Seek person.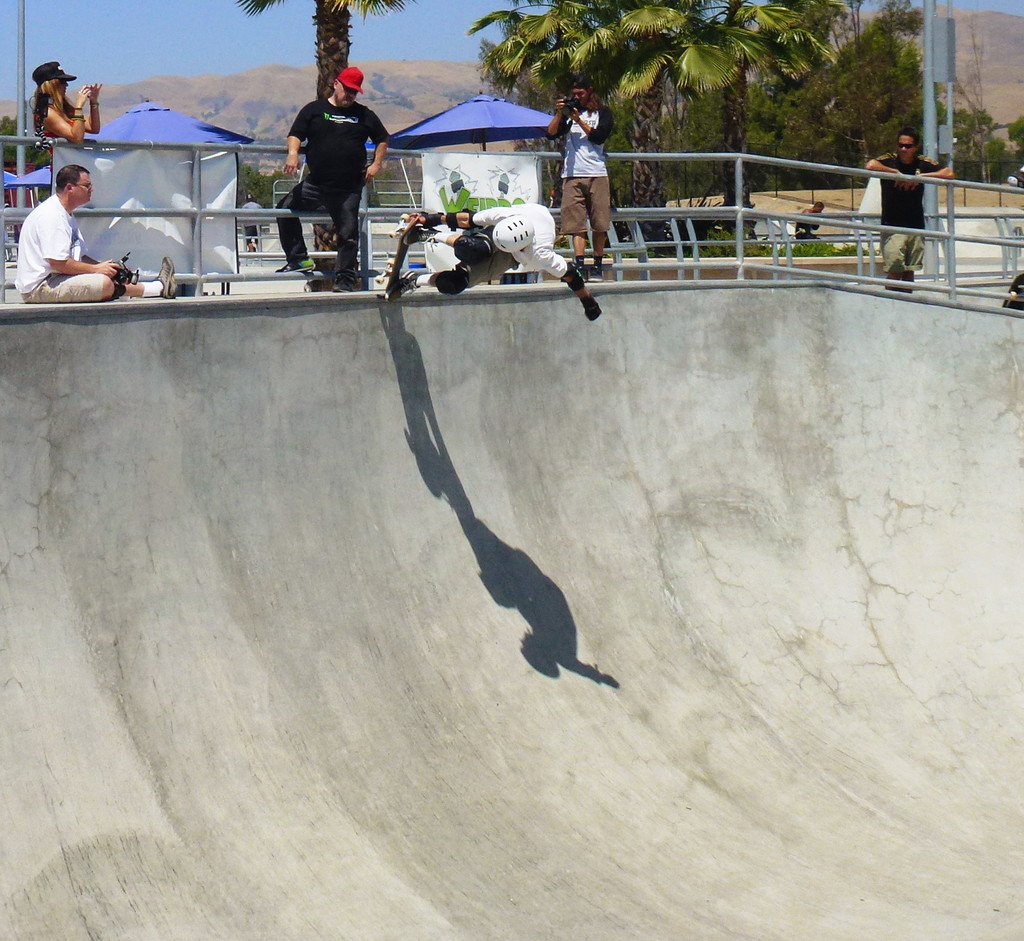
383:203:602:320.
